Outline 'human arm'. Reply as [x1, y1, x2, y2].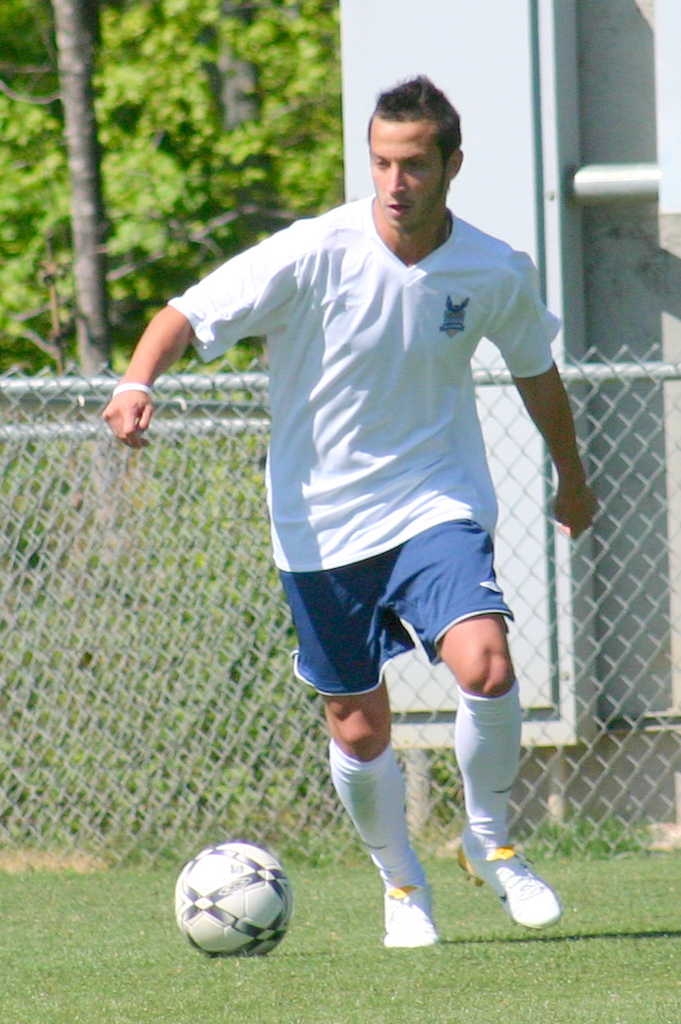
[494, 275, 596, 531].
